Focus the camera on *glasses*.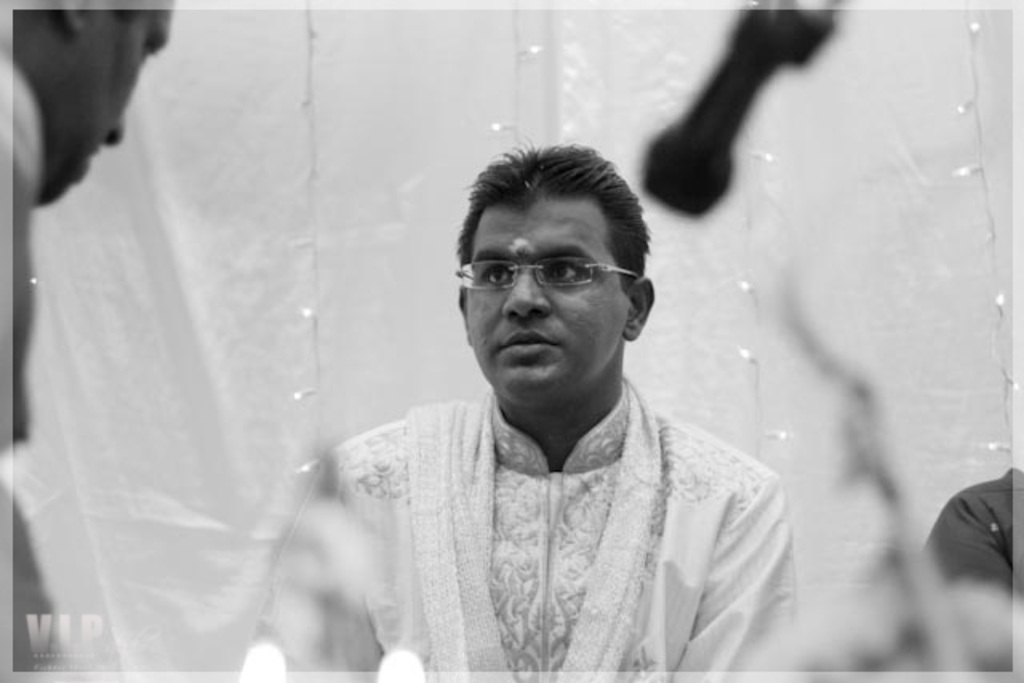
Focus region: {"left": 459, "top": 243, "right": 645, "bottom": 310}.
